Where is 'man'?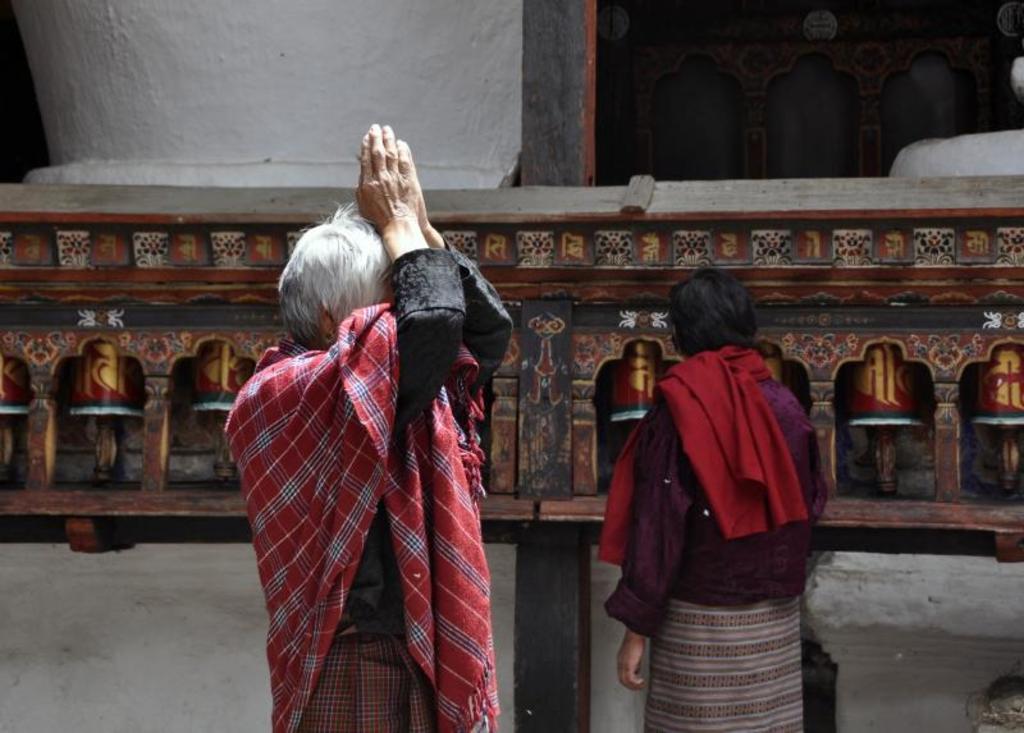
[220,123,515,732].
